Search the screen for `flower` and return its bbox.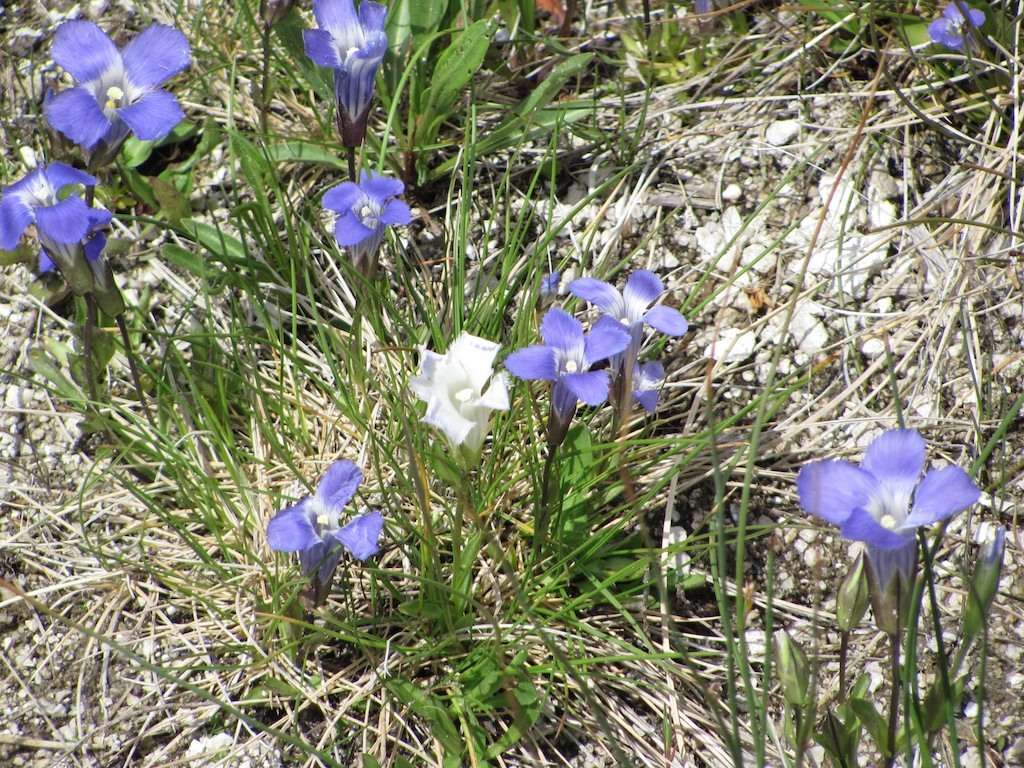
Found: detection(517, 330, 613, 455).
